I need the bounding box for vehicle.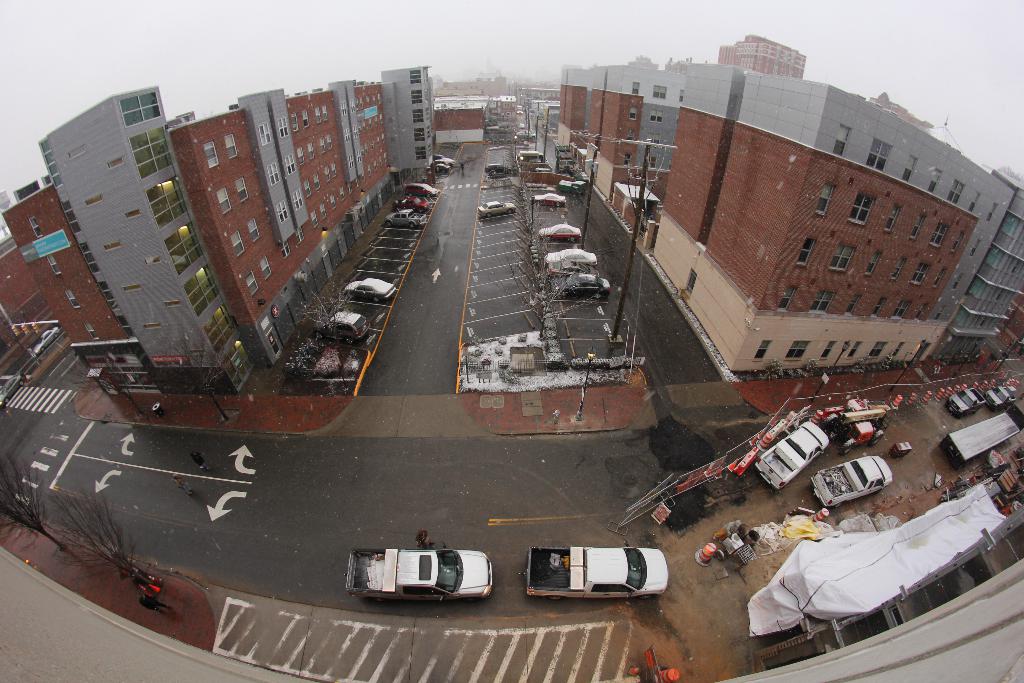
Here it is: [left=808, top=456, right=895, bottom=511].
